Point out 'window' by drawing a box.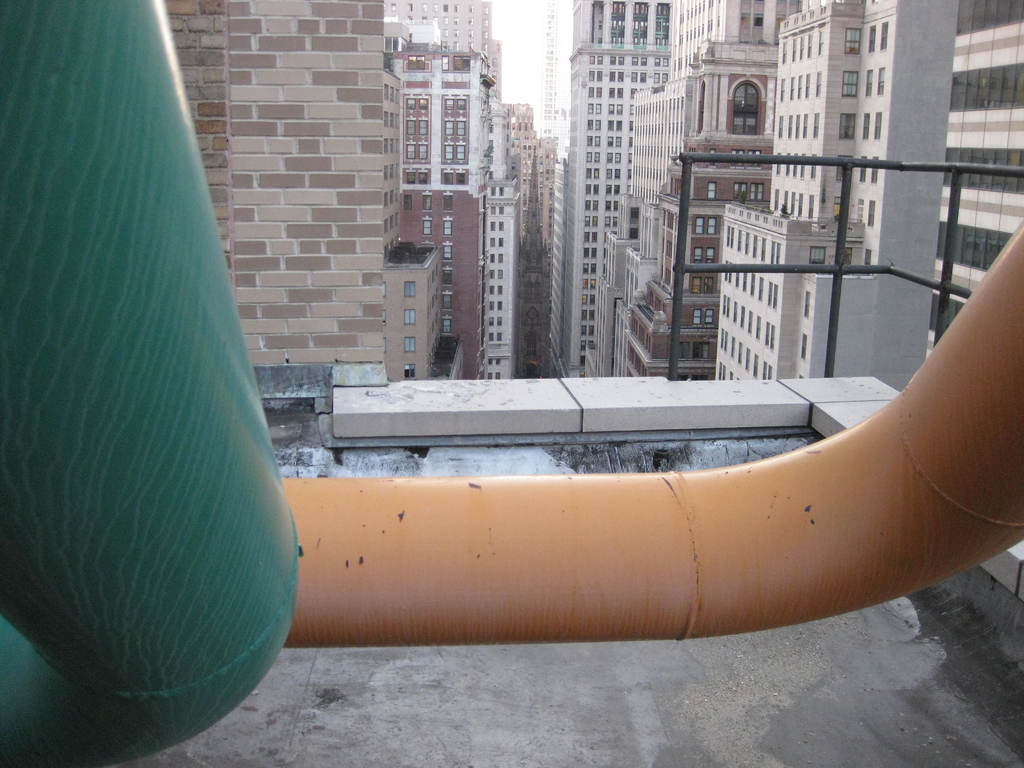
445,171,451,183.
